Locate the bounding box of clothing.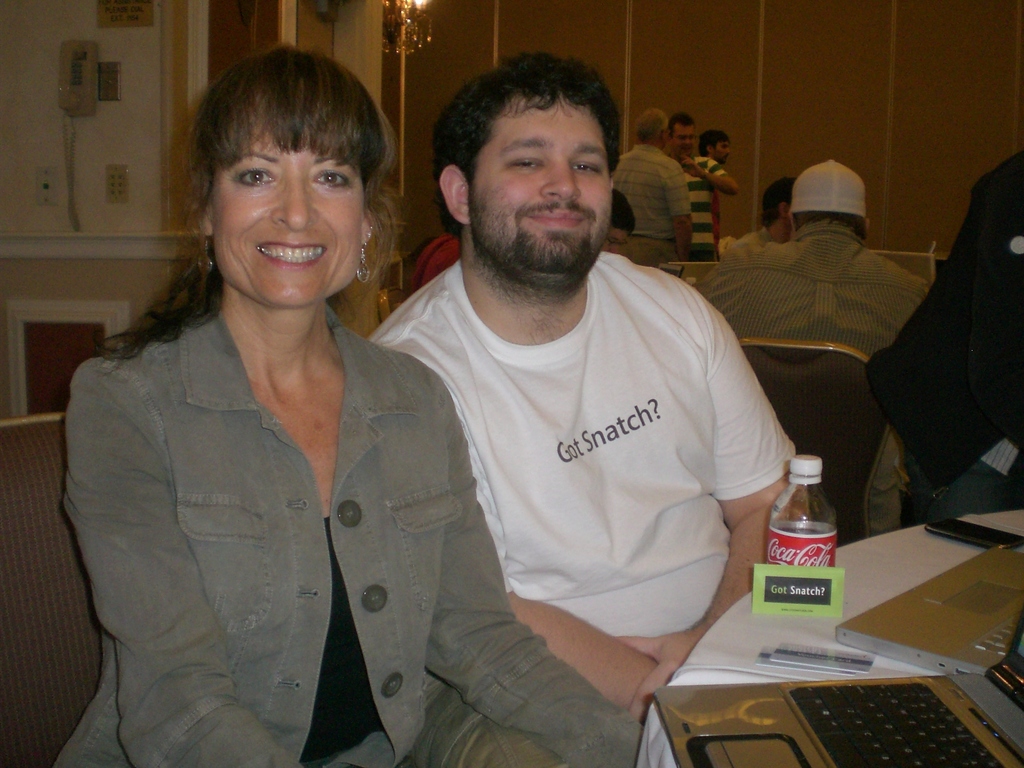
Bounding box: <bbox>683, 163, 721, 253</bbox>.
